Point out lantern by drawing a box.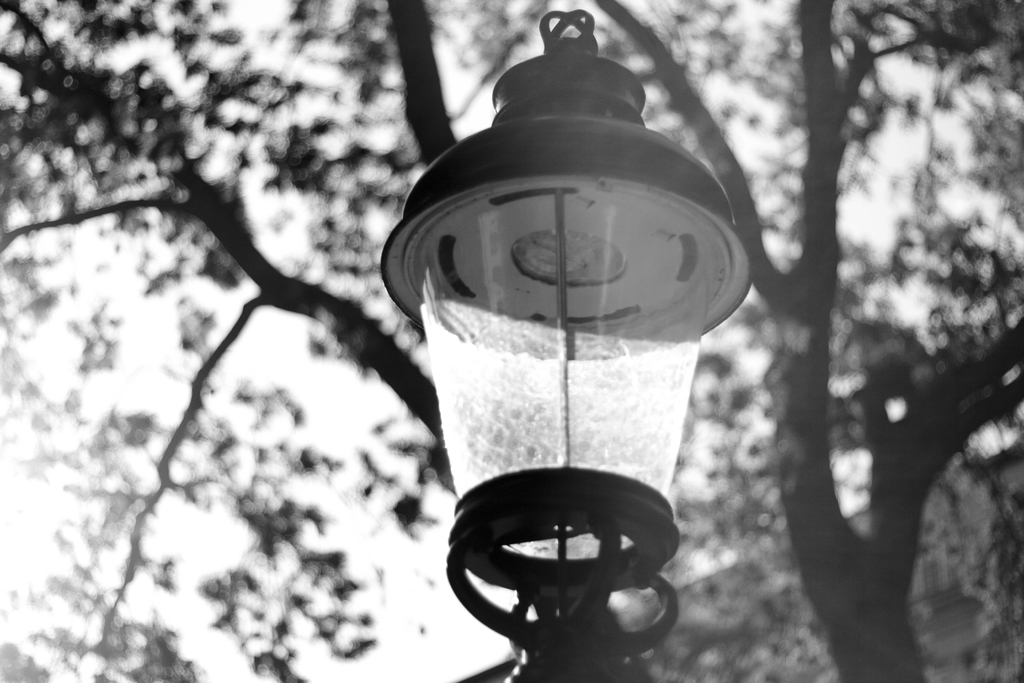
detection(387, 0, 761, 655).
